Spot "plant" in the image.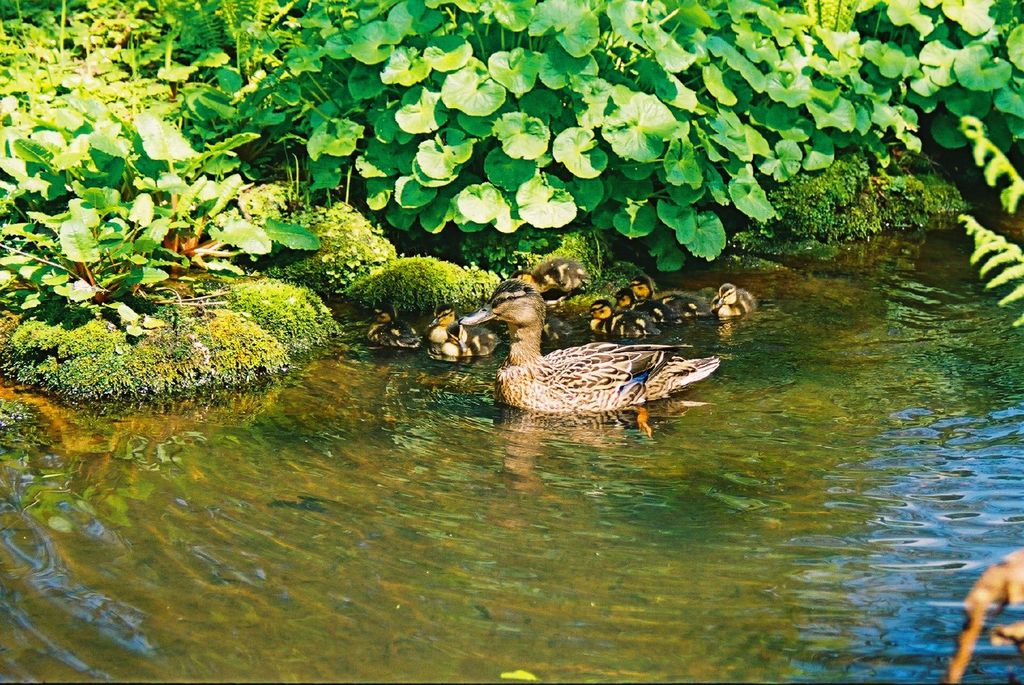
"plant" found at locate(178, 0, 1023, 280).
